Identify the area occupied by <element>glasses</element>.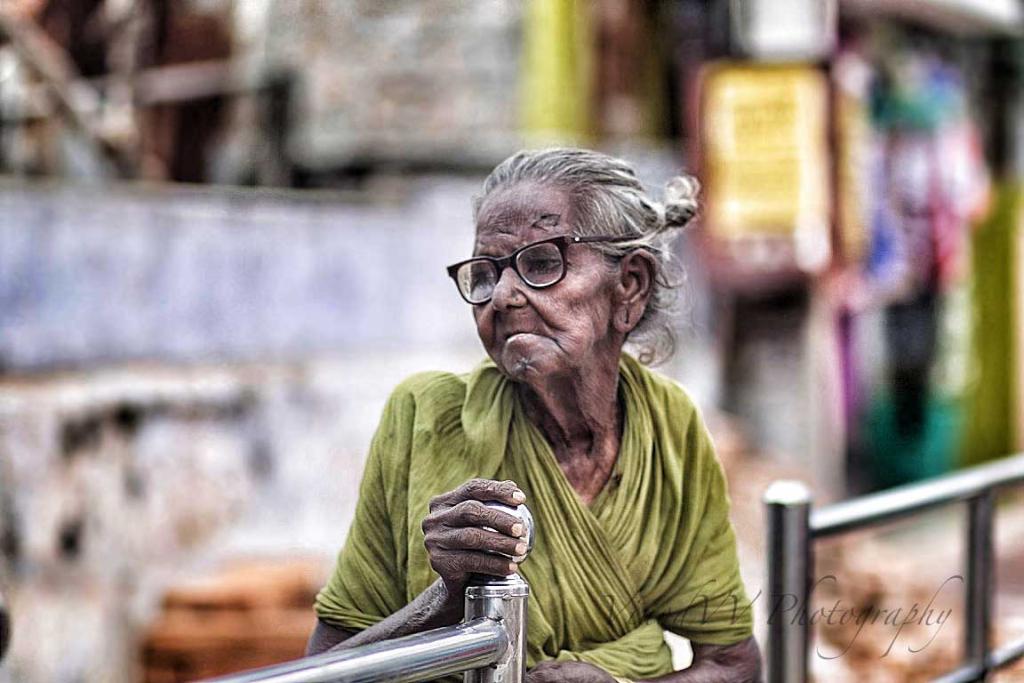
Area: <box>441,233,644,307</box>.
